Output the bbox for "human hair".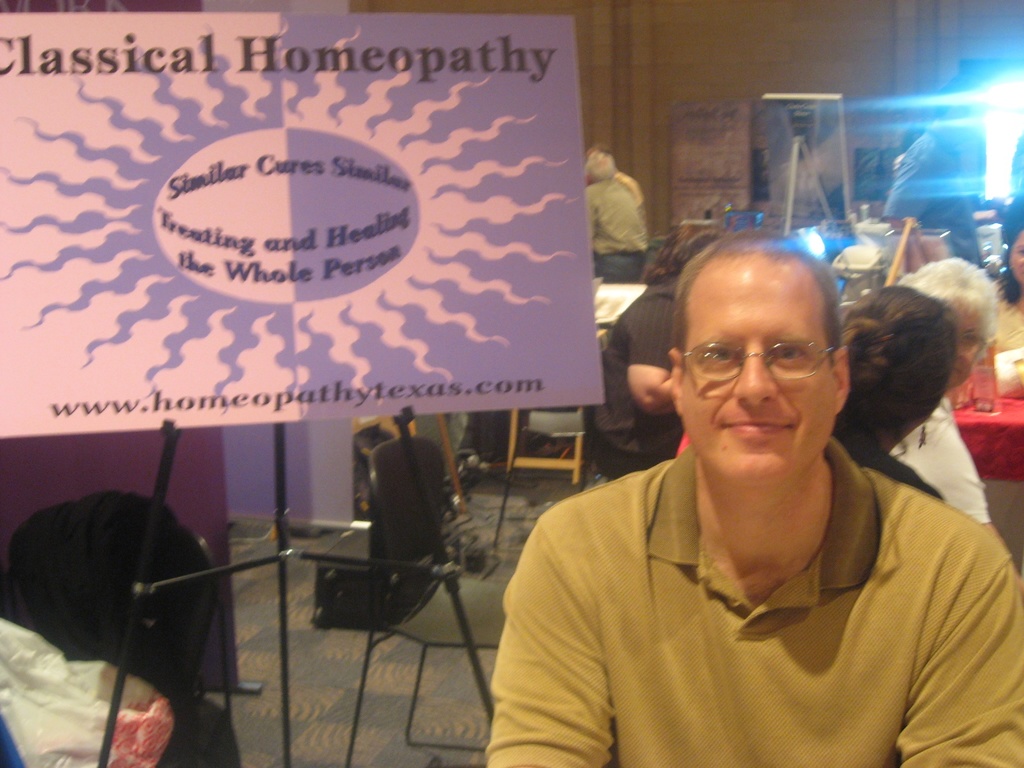
[x1=842, y1=282, x2=959, y2=456].
